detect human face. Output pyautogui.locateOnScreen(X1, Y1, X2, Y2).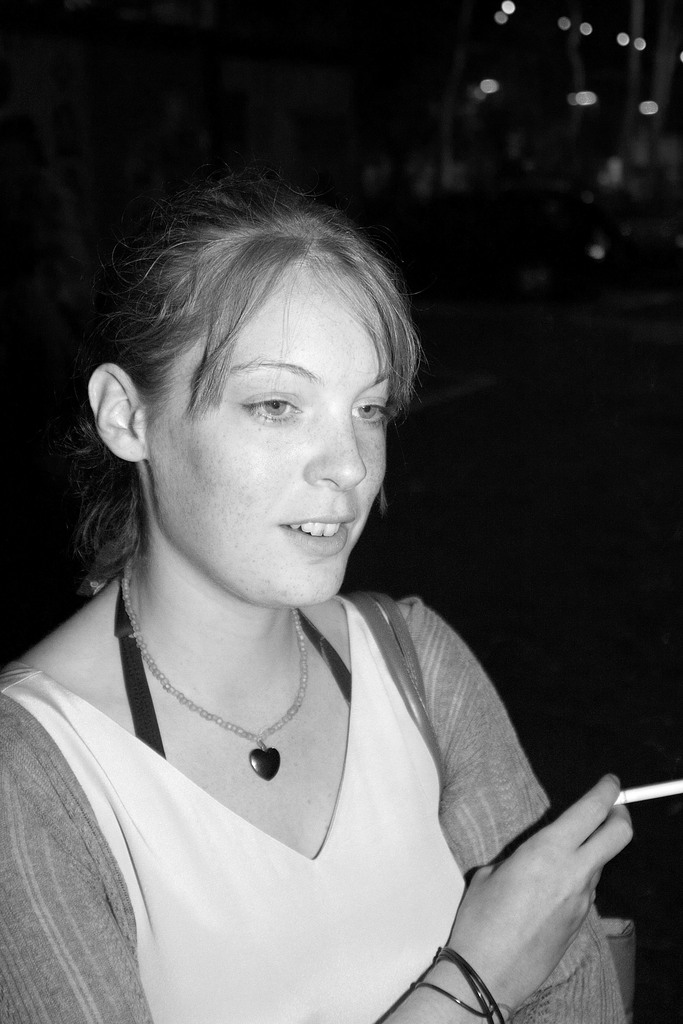
pyautogui.locateOnScreen(141, 256, 393, 602).
